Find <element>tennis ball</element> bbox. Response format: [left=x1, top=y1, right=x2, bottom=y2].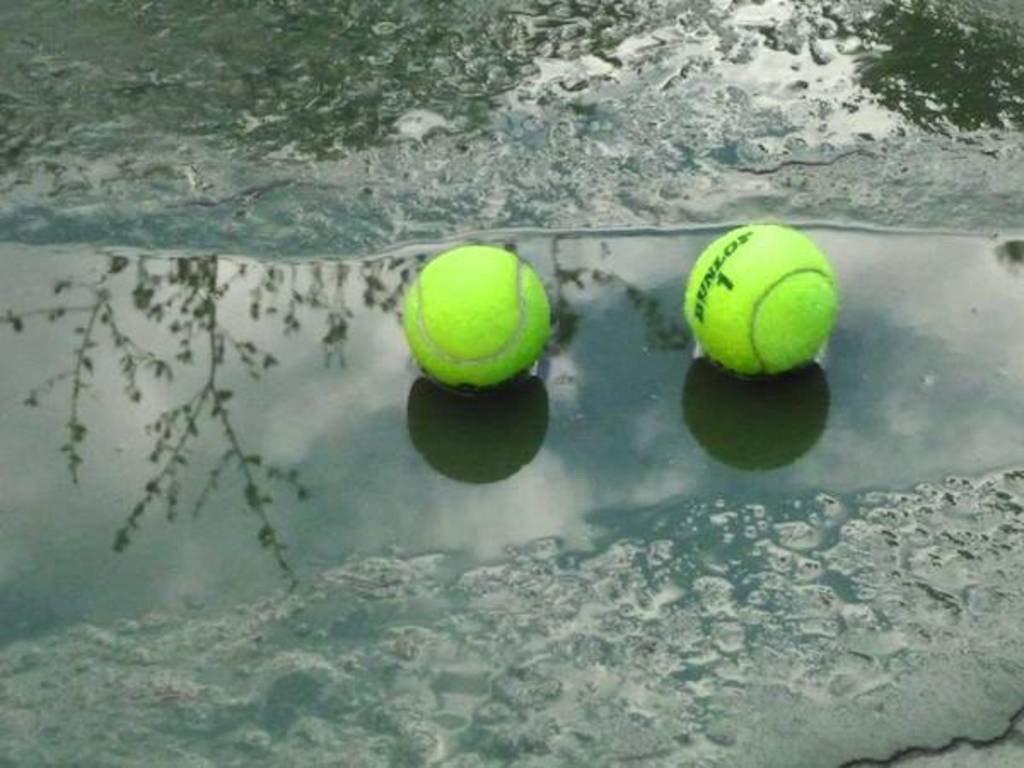
[left=683, top=224, right=838, bottom=372].
